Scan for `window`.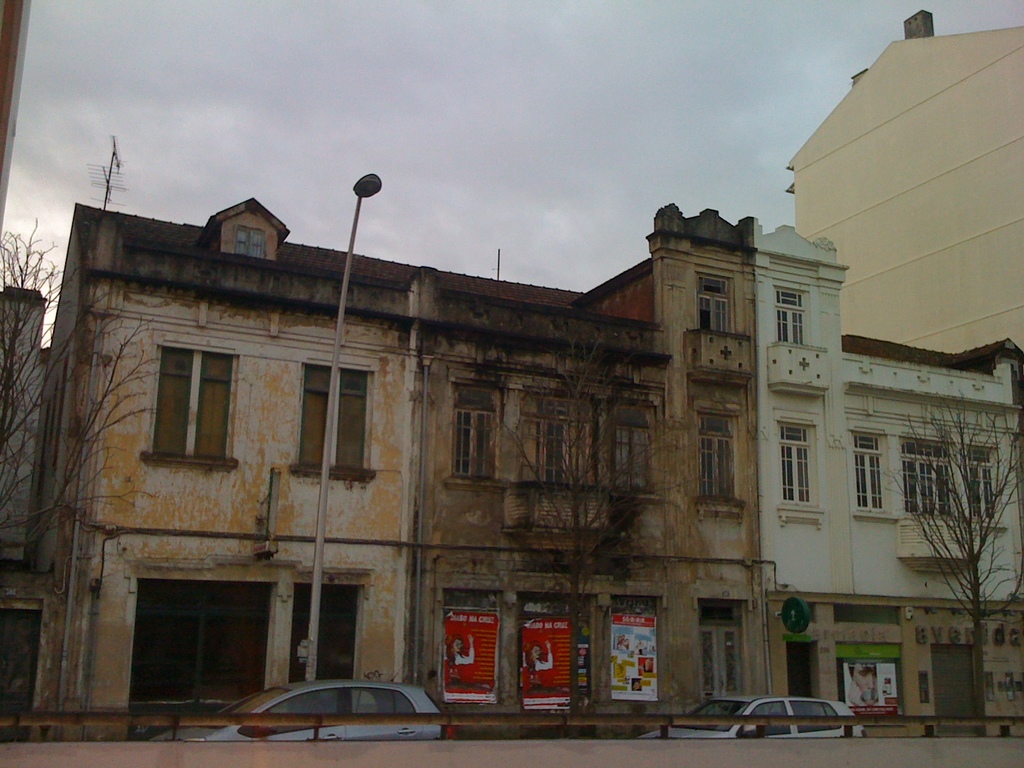
Scan result: [902, 440, 953, 516].
